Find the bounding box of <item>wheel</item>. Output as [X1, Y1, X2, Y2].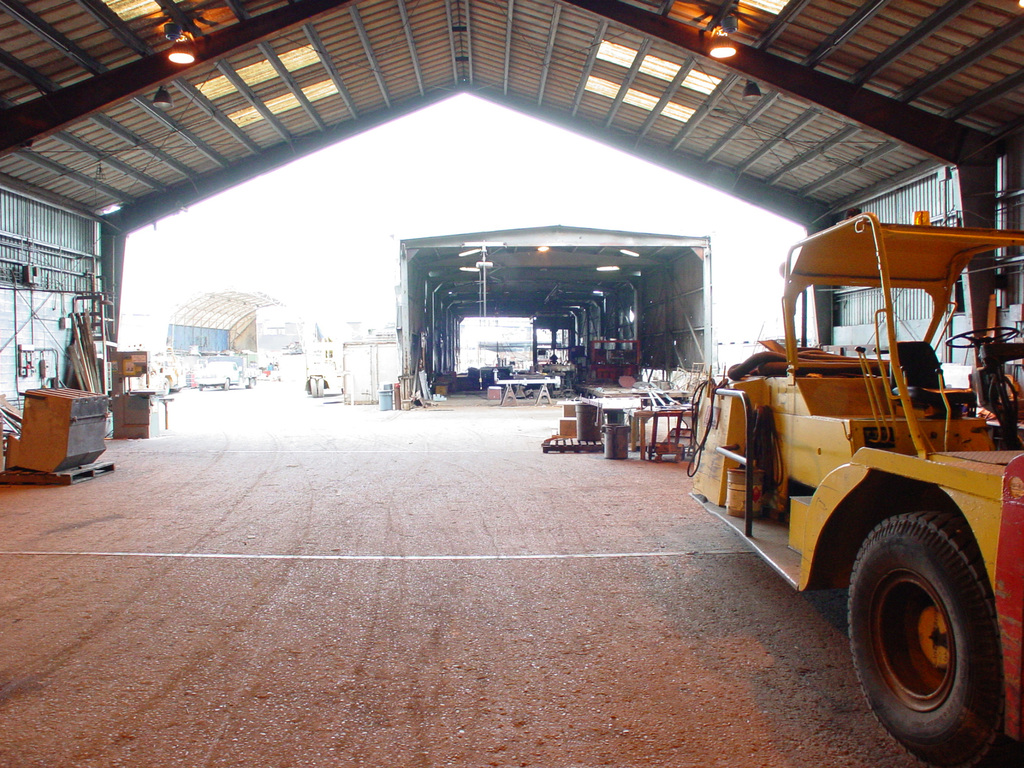
[223, 379, 232, 390].
